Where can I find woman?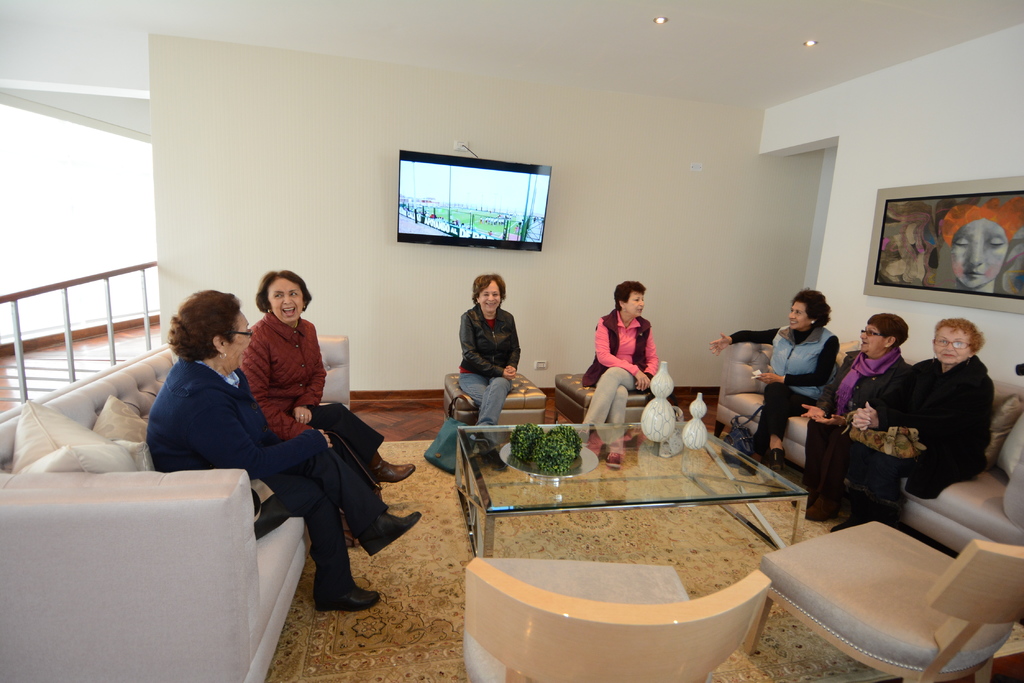
You can find it at locate(145, 286, 420, 611).
